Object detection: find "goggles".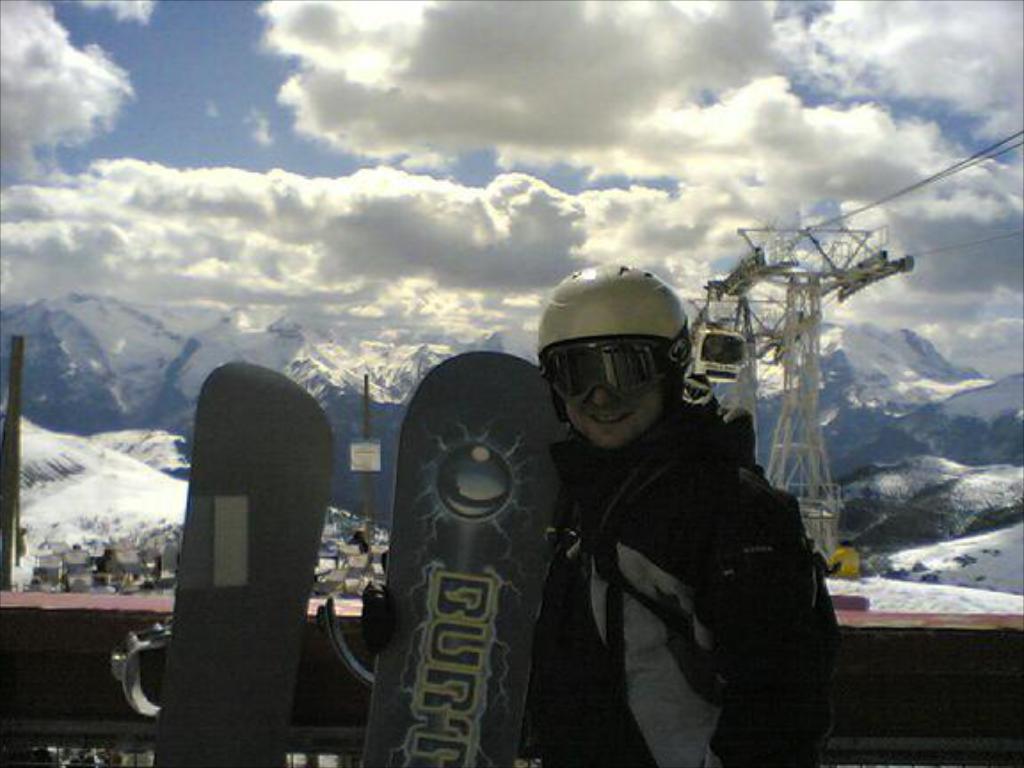
bbox=(537, 324, 697, 409).
